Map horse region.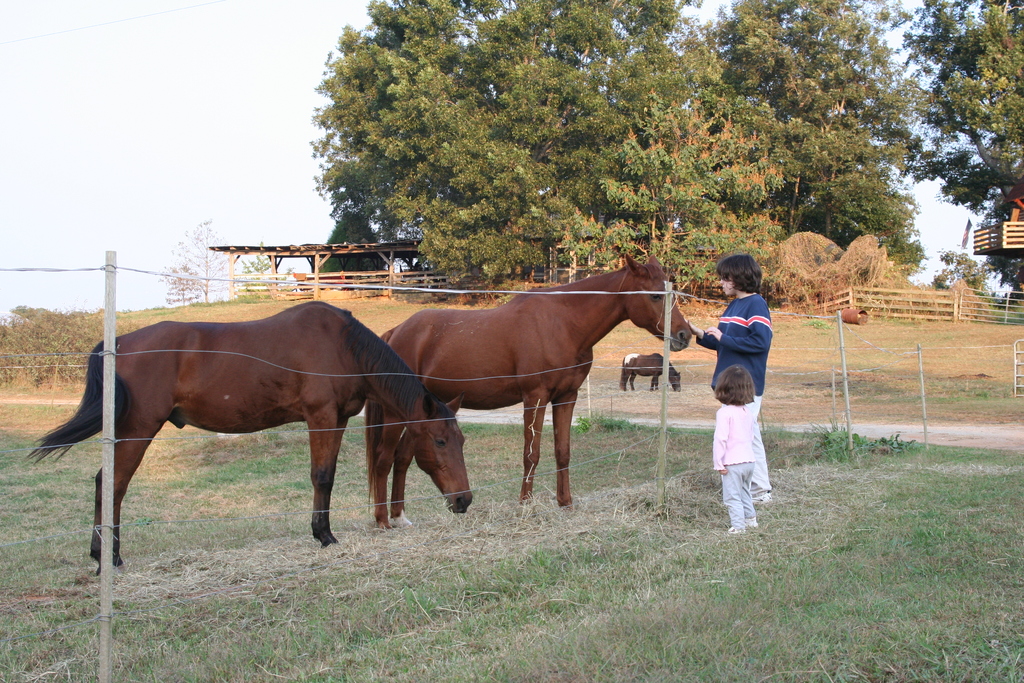
Mapped to bbox(30, 303, 477, 571).
